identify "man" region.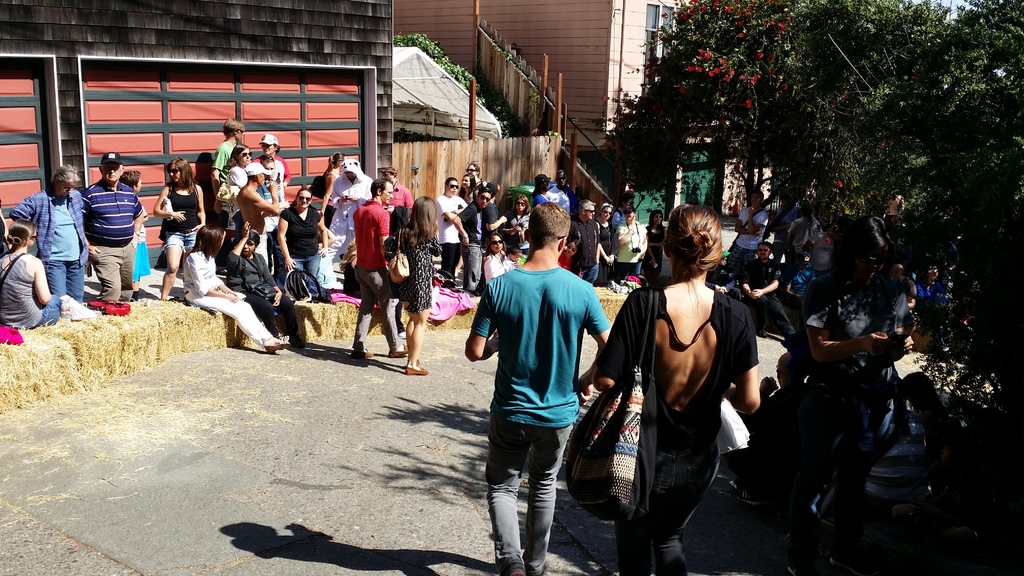
Region: Rect(212, 118, 247, 196).
